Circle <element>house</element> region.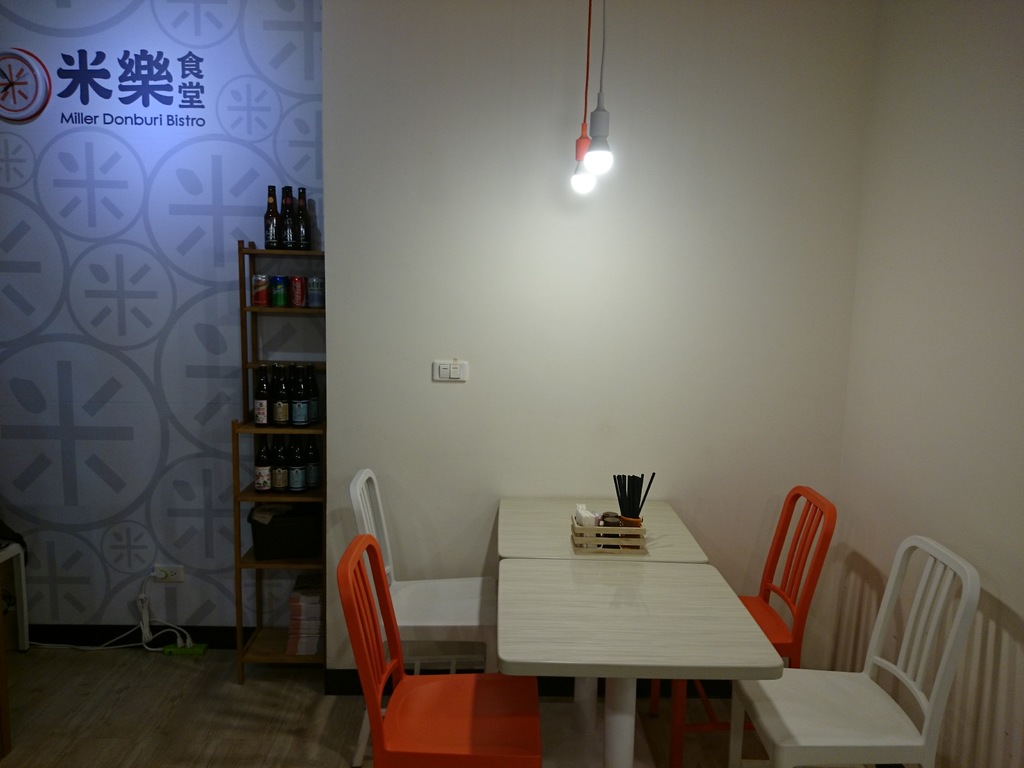
Region: detection(32, 10, 1023, 757).
